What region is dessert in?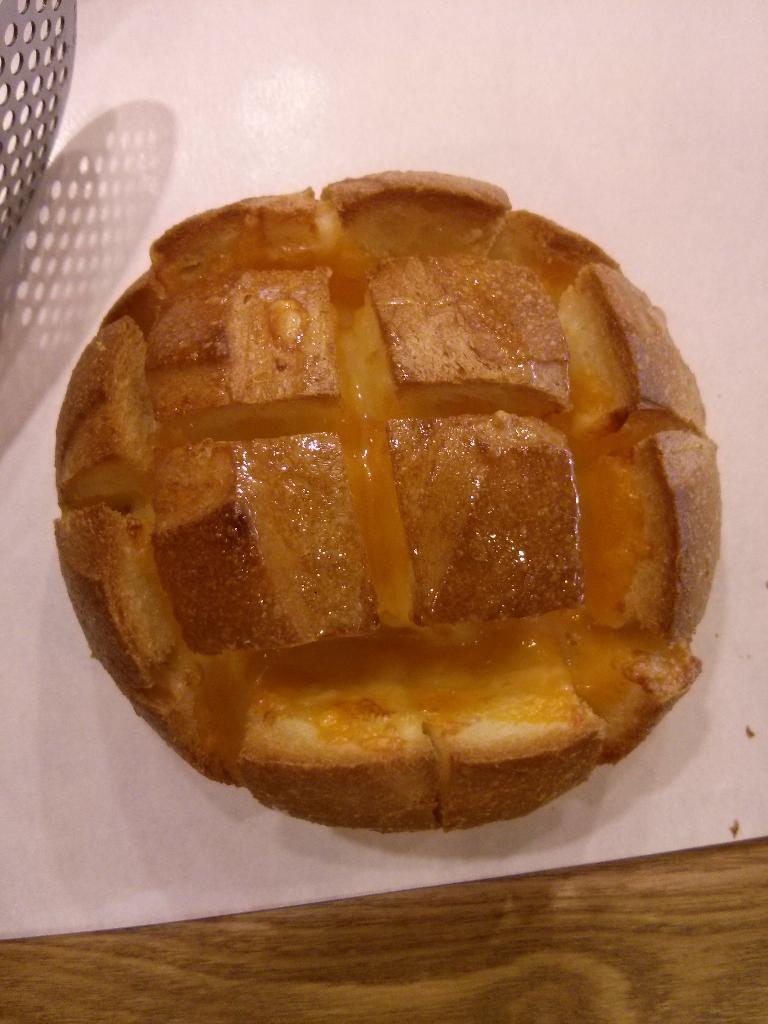
[left=65, top=307, right=675, bottom=838].
